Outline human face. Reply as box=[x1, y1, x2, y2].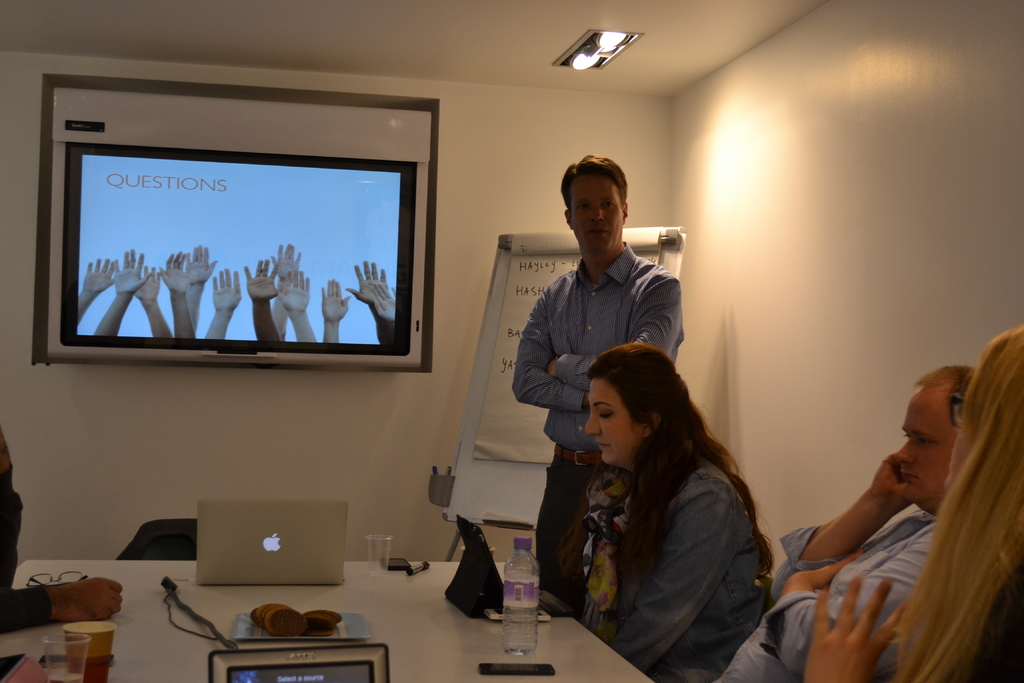
box=[569, 175, 626, 254].
